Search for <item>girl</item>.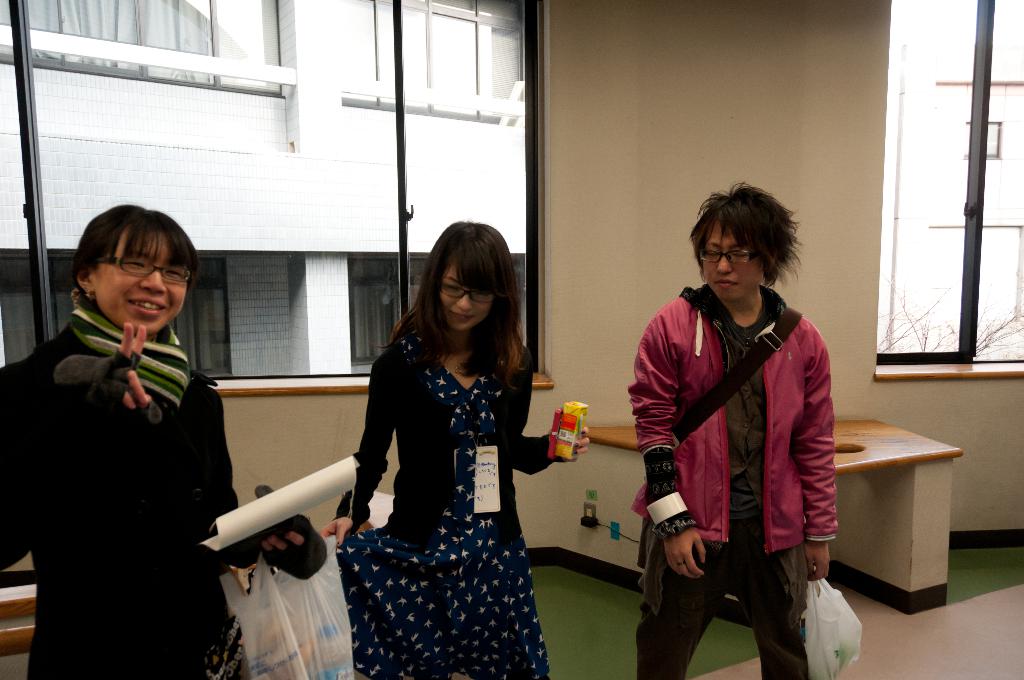
Found at box(313, 218, 594, 679).
